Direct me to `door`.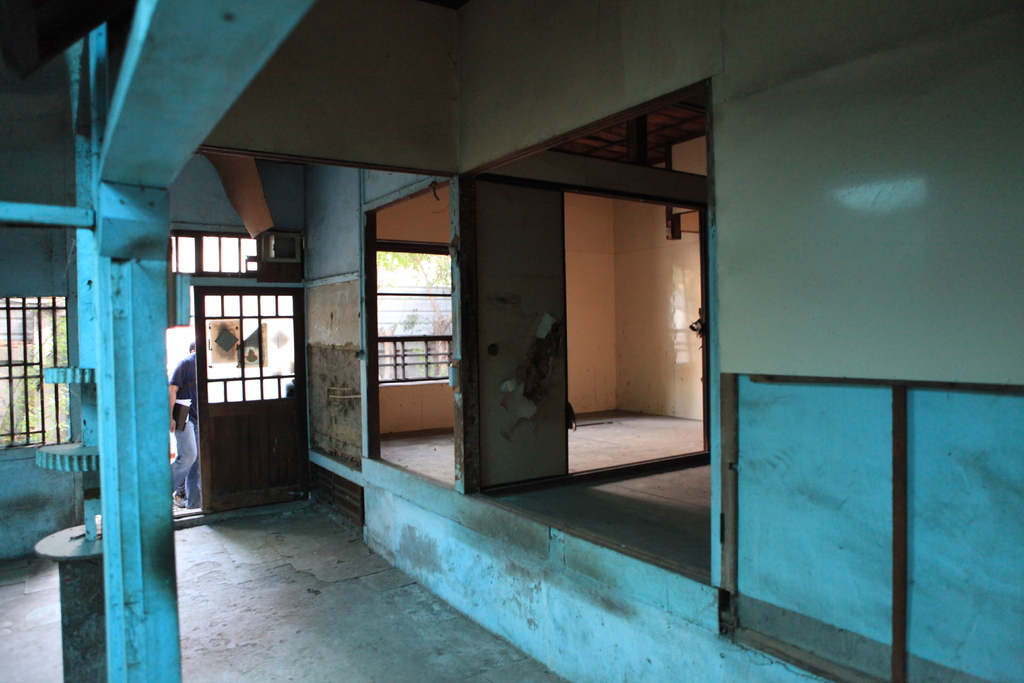
Direction: <box>196,285,301,511</box>.
